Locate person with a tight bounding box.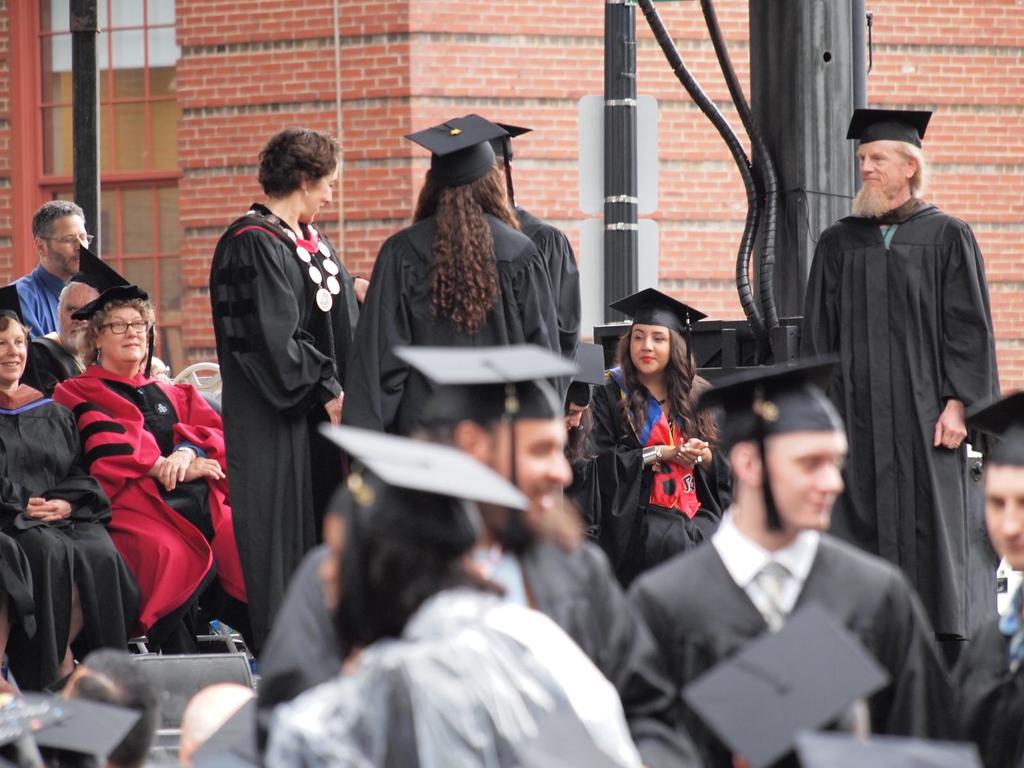
{"left": 324, "top": 114, "right": 565, "bottom": 425}.
